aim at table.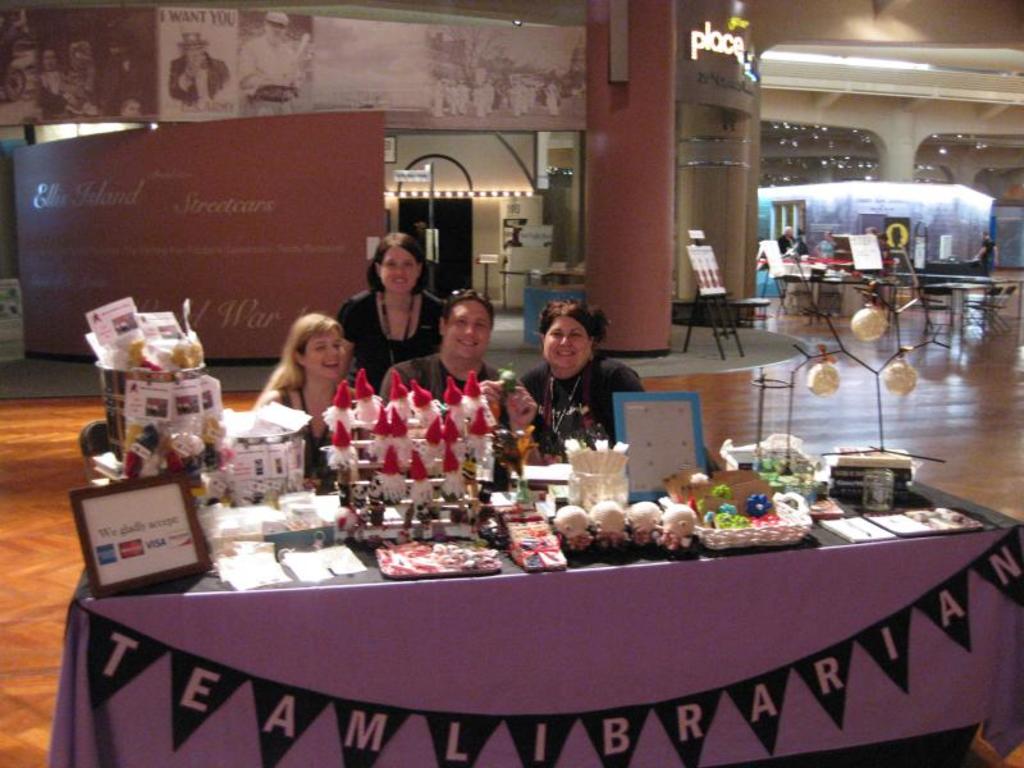
Aimed at l=74, t=367, r=975, b=746.
